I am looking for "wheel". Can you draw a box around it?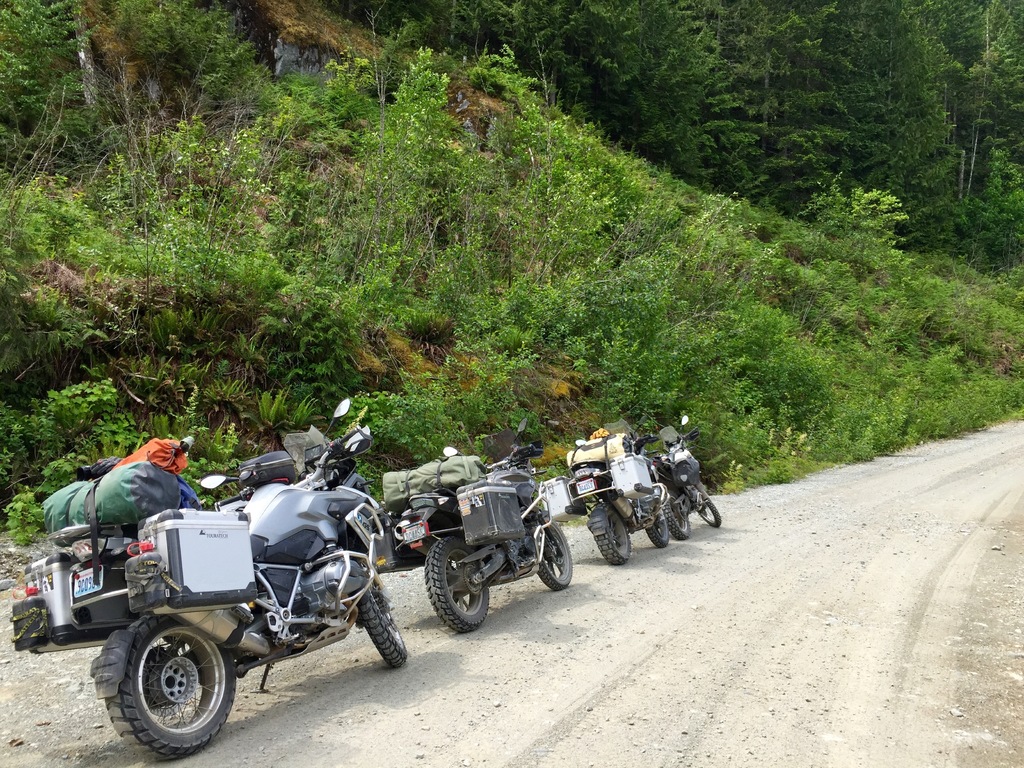
Sure, the bounding box is 641 497 673 553.
